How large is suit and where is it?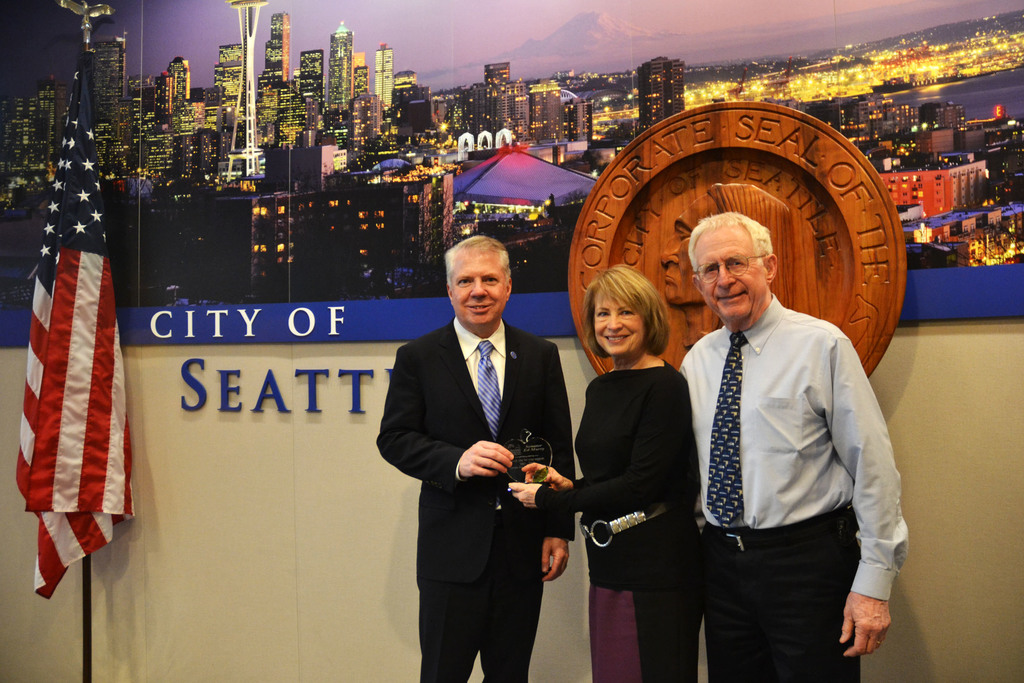
Bounding box: bbox=[388, 249, 578, 673].
